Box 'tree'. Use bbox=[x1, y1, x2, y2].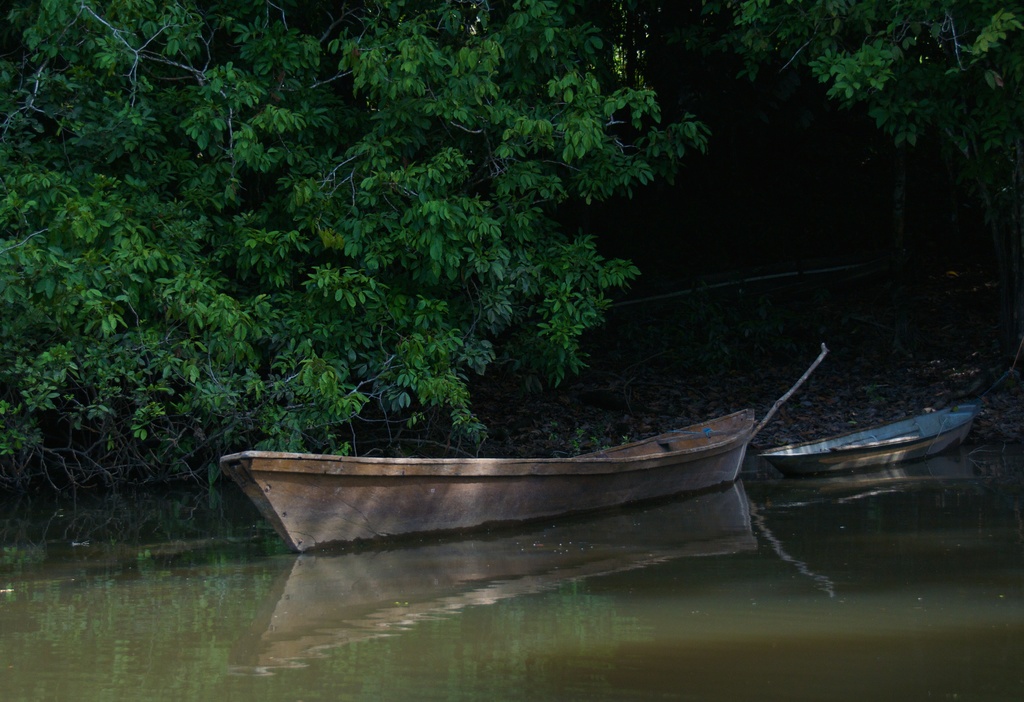
bbox=[0, 17, 956, 525].
